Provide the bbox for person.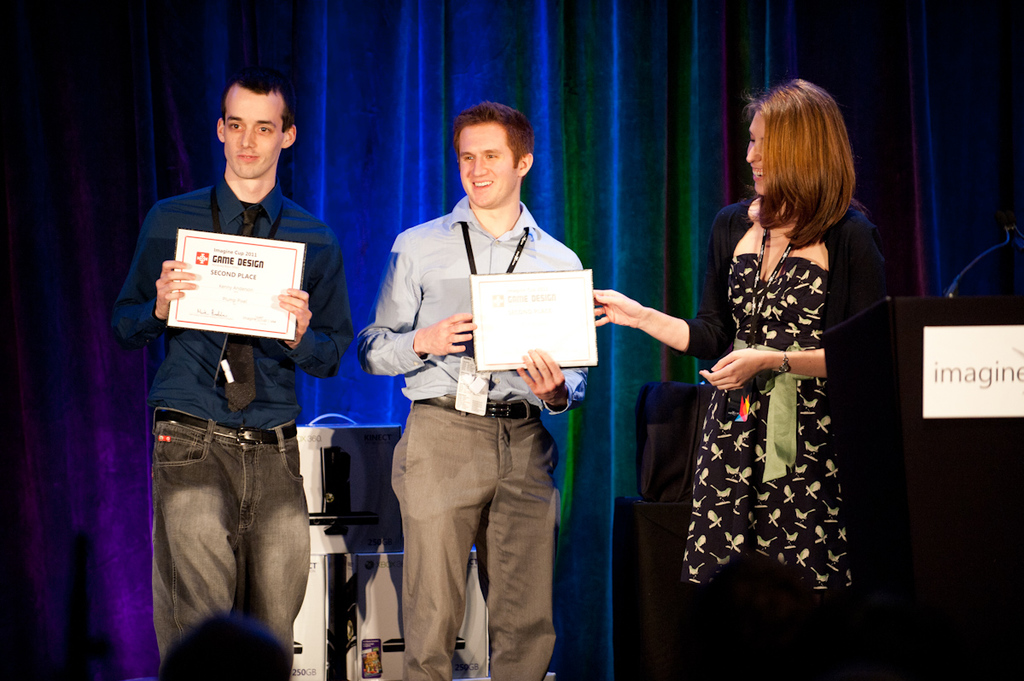
l=355, t=102, r=583, b=680.
